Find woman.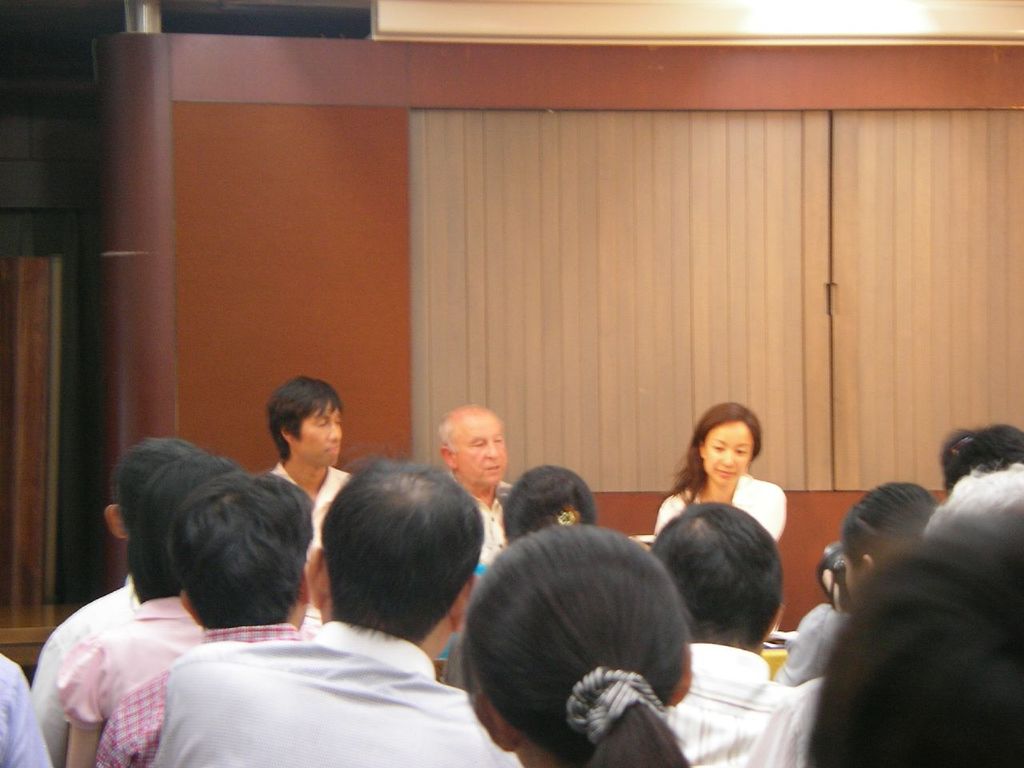
{"left": 460, "top": 520, "right": 706, "bottom": 767}.
